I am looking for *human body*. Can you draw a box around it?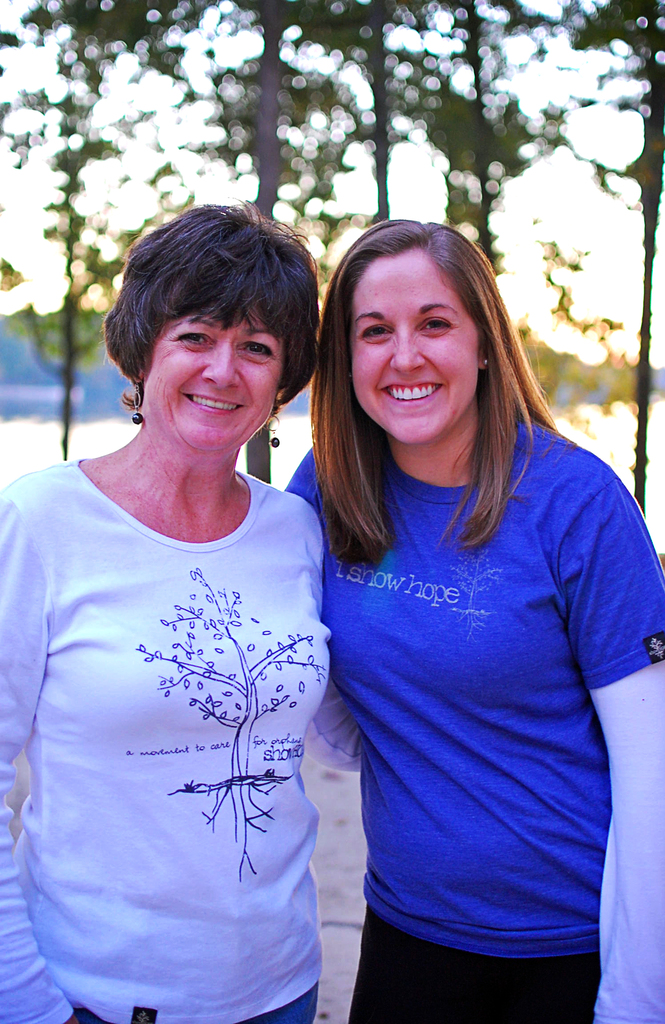
Sure, the bounding box is select_region(0, 204, 330, 1023).
